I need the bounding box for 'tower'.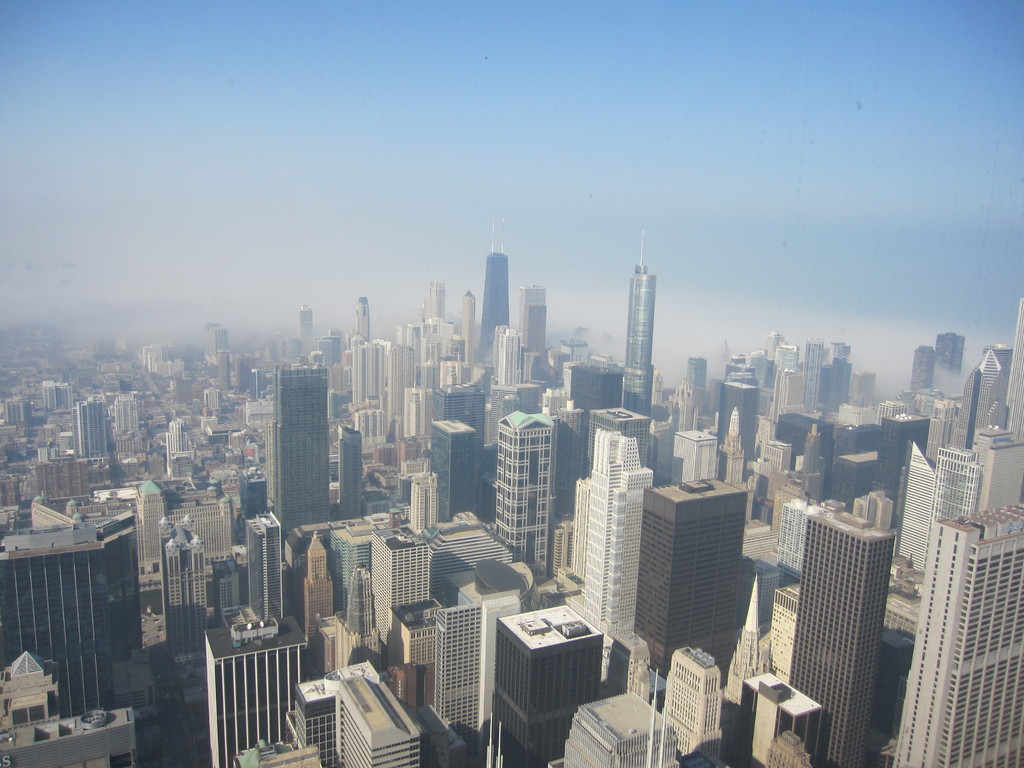
Here it is: bbox=(879, 416, 930, 529).
